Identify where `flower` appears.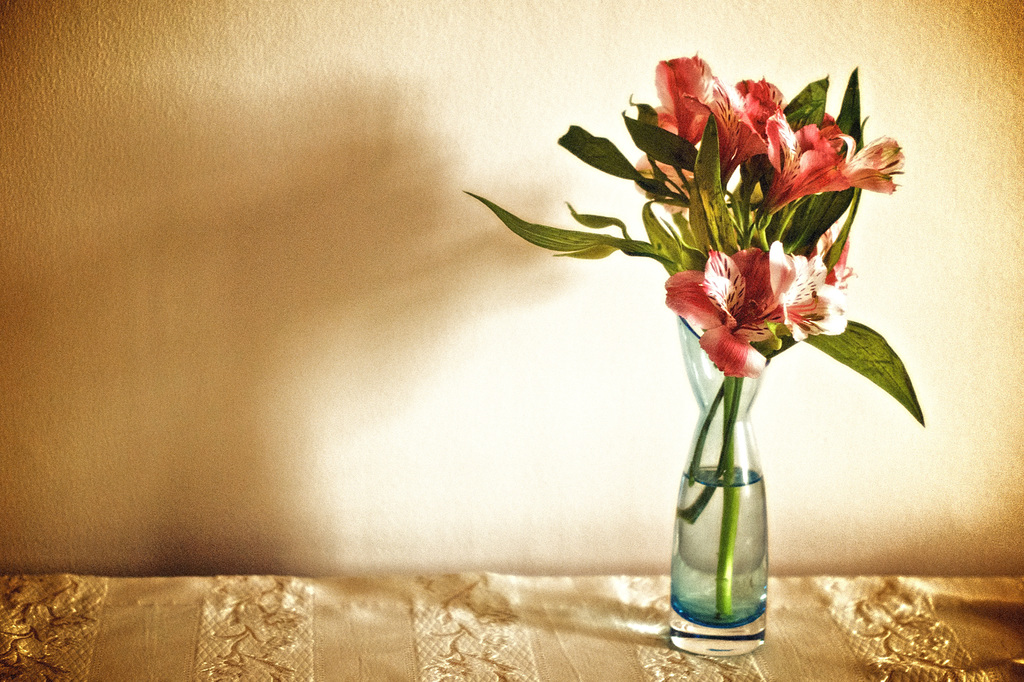
Appears at (x1=705, y1=73, x2=793, y2=190).
